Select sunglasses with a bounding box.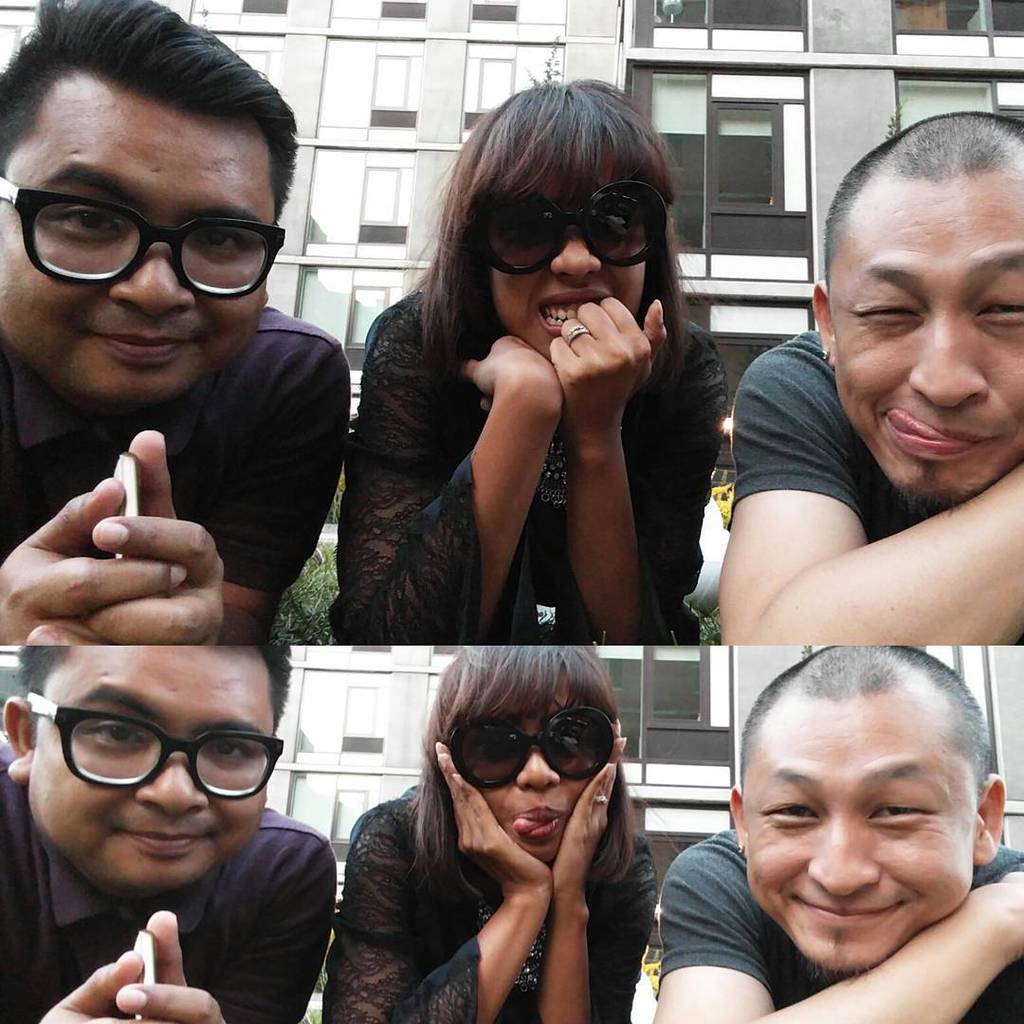
bbox=[470, 178, 667, 276].
